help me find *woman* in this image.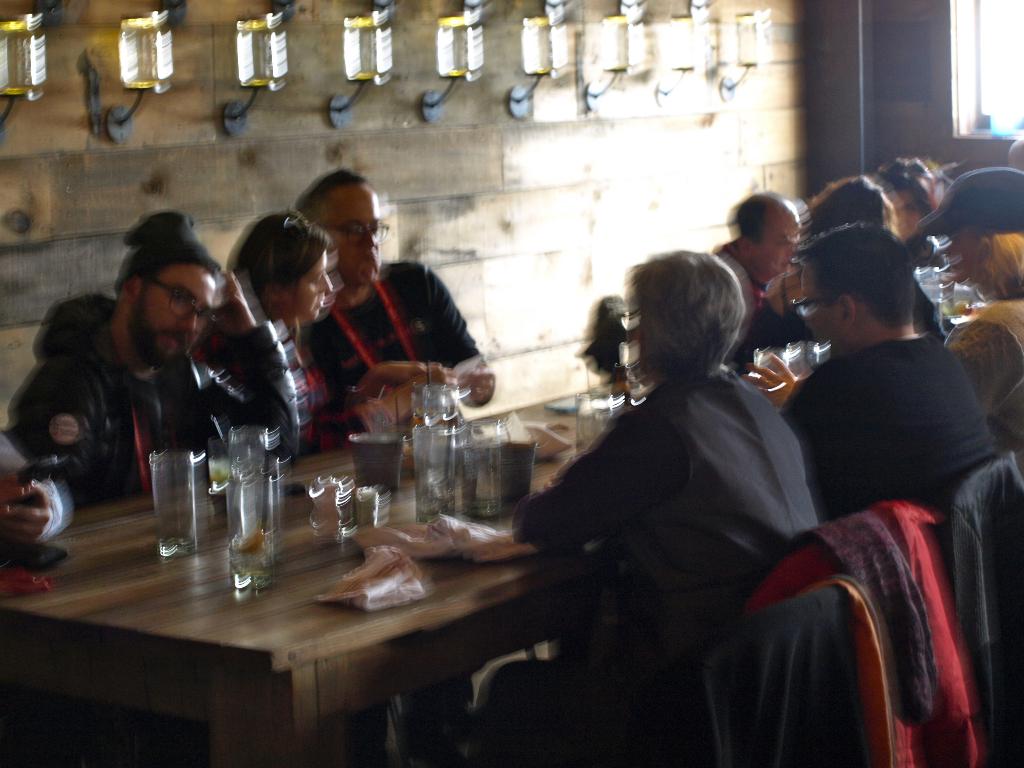
Found it: BBox(861, 152, 956, 278).
